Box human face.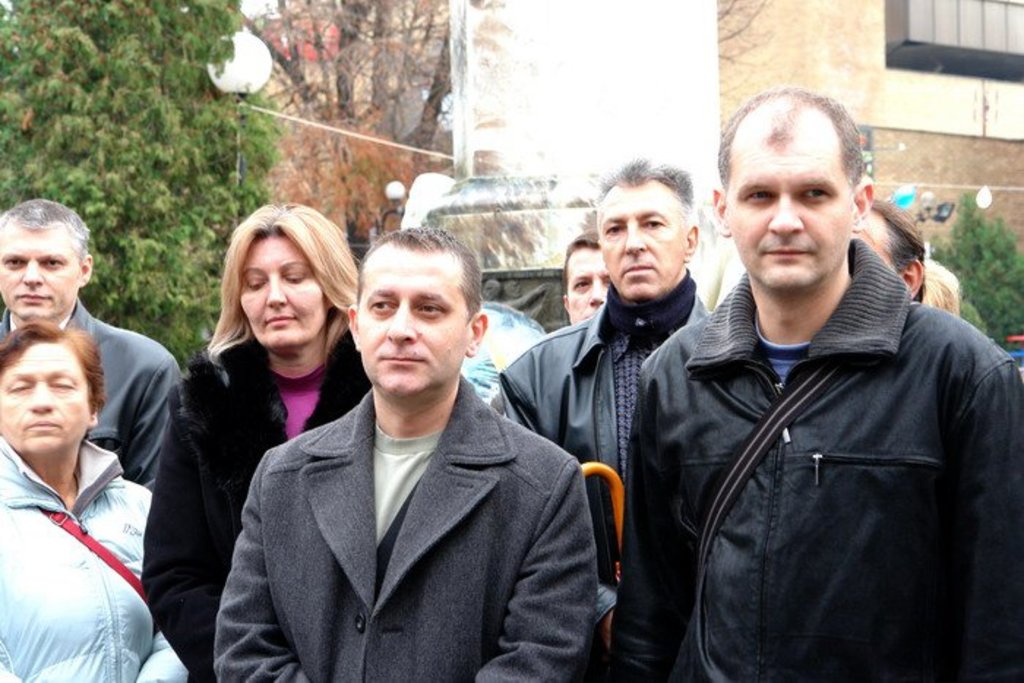
BBox(354, 235, 465, 392).
